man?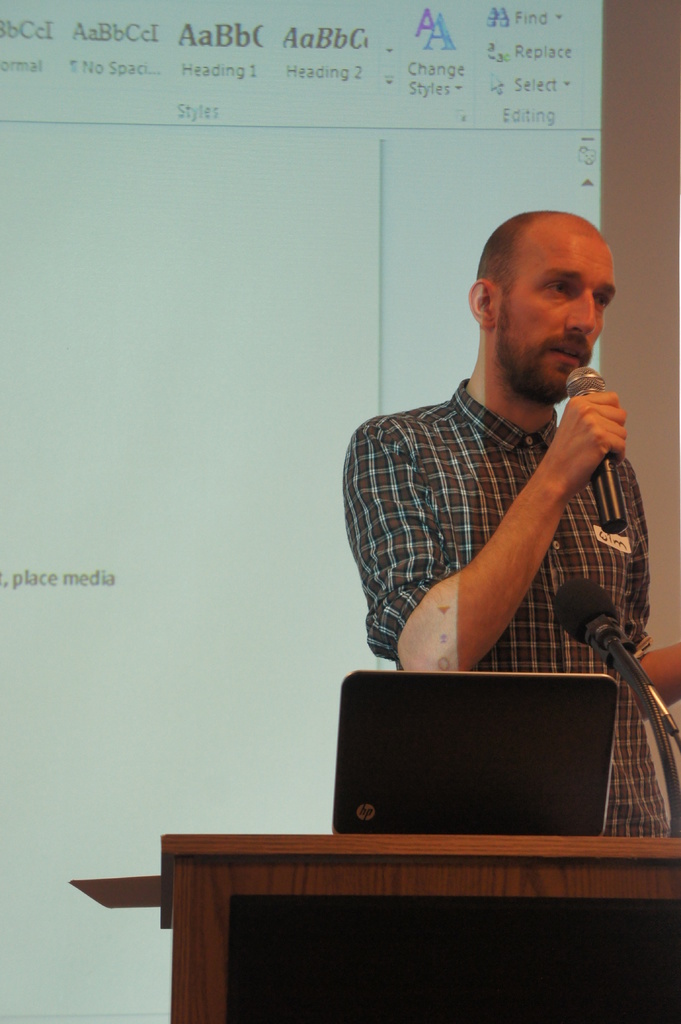
[324,179,680,788]
